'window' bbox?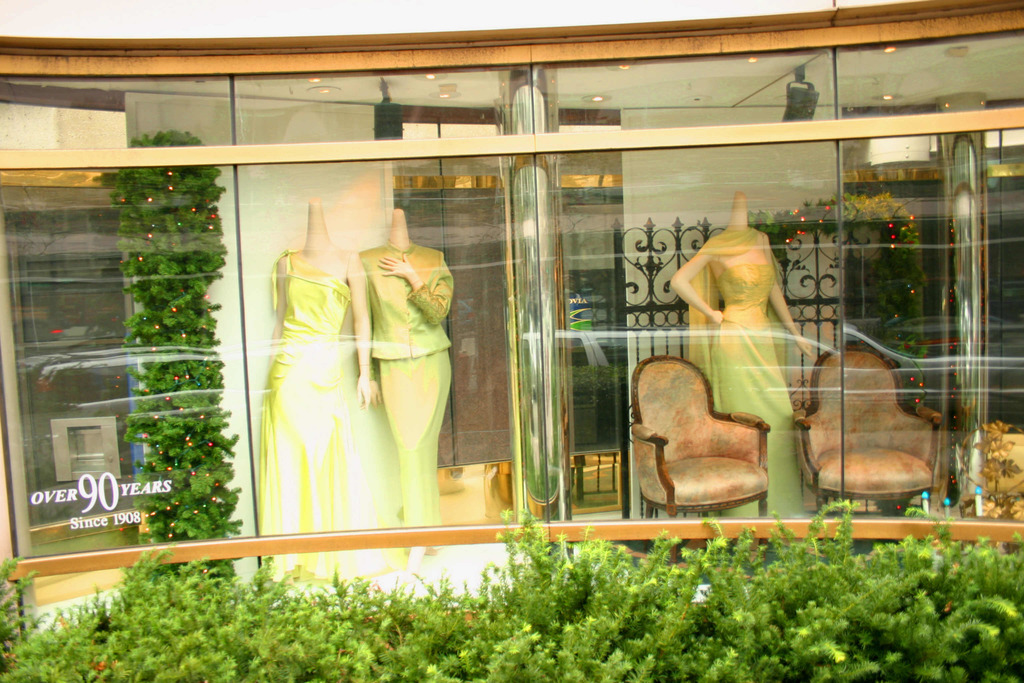
<region>253, 49, 1023, 557</region>
